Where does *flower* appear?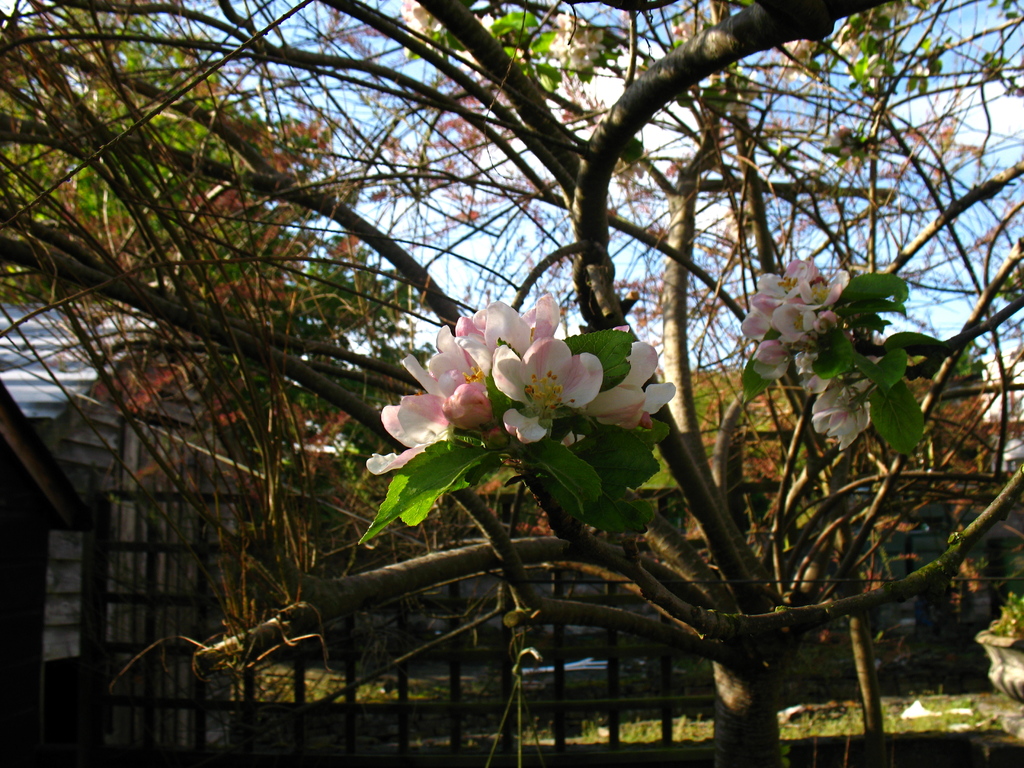
Appears at box(491, 335, 605, 444).
